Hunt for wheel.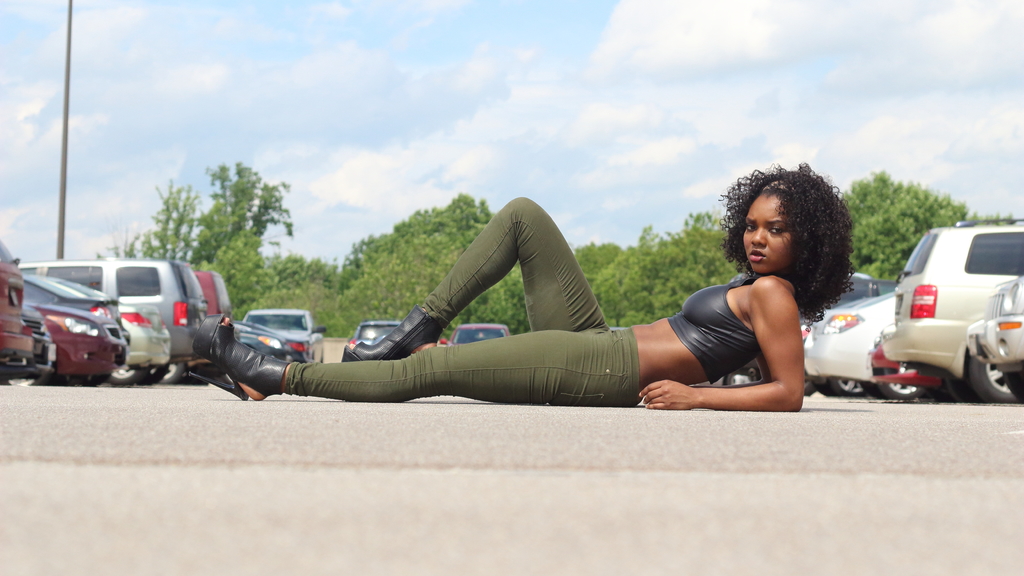
Hunted down at {"x1": 817, "y1": 380, "x2": 862, "y2": 398}.
